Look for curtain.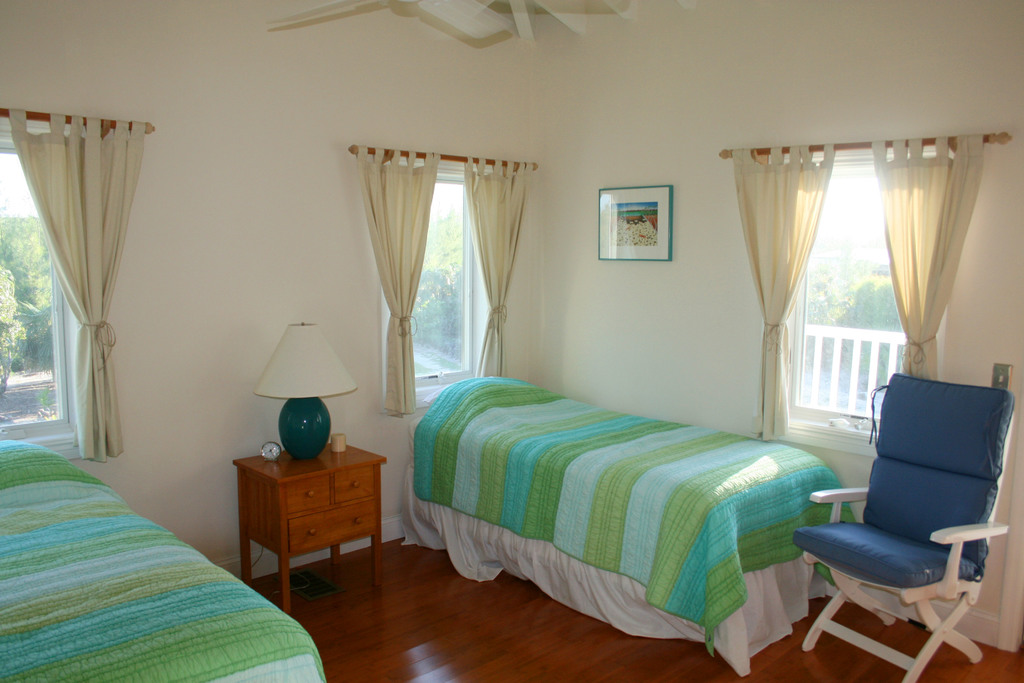
Found: Rect(351, 147, 439, 423).
